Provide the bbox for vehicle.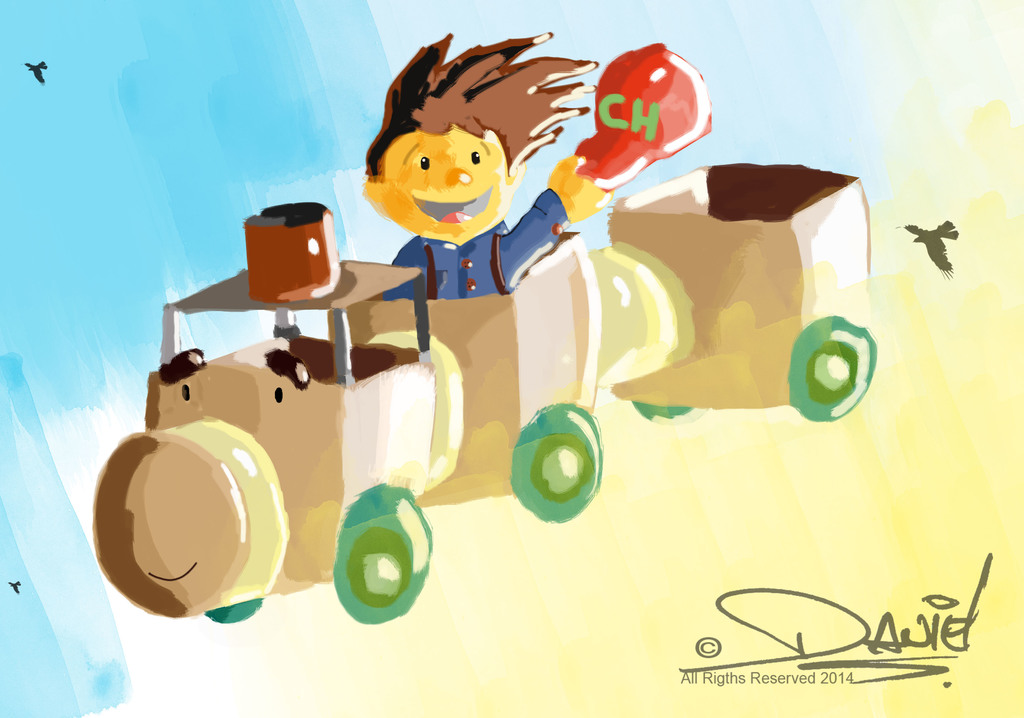
<box>90,163,877,626</box>.
